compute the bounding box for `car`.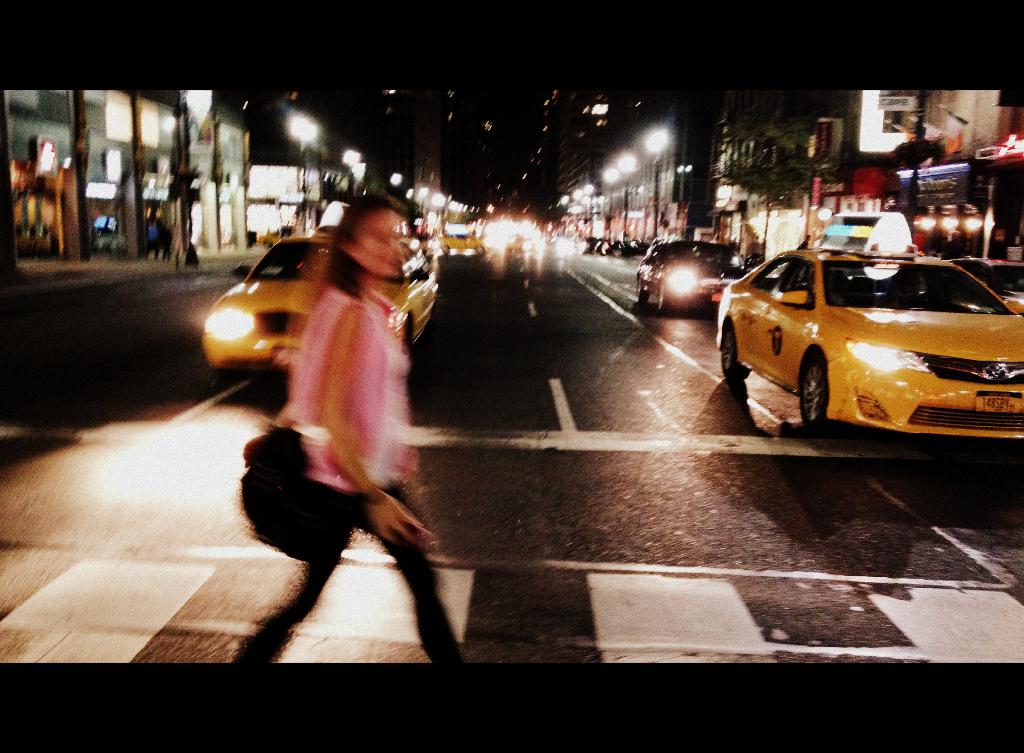
bbox=[594, 237, 605, 255].
